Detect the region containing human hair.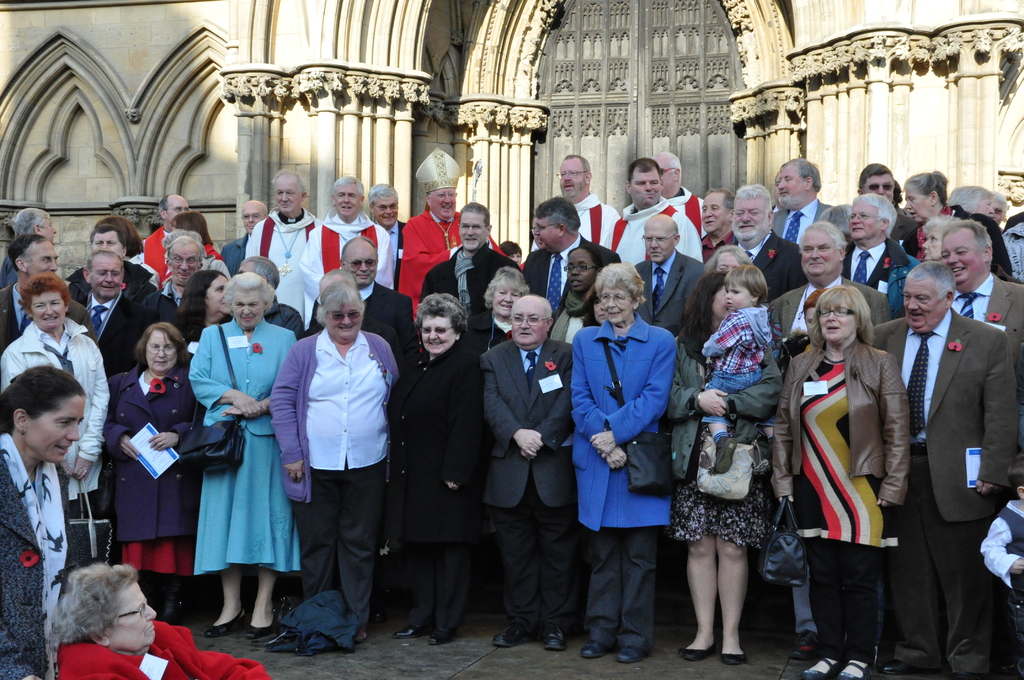
<region>221, 270, 275, 321</region>.
